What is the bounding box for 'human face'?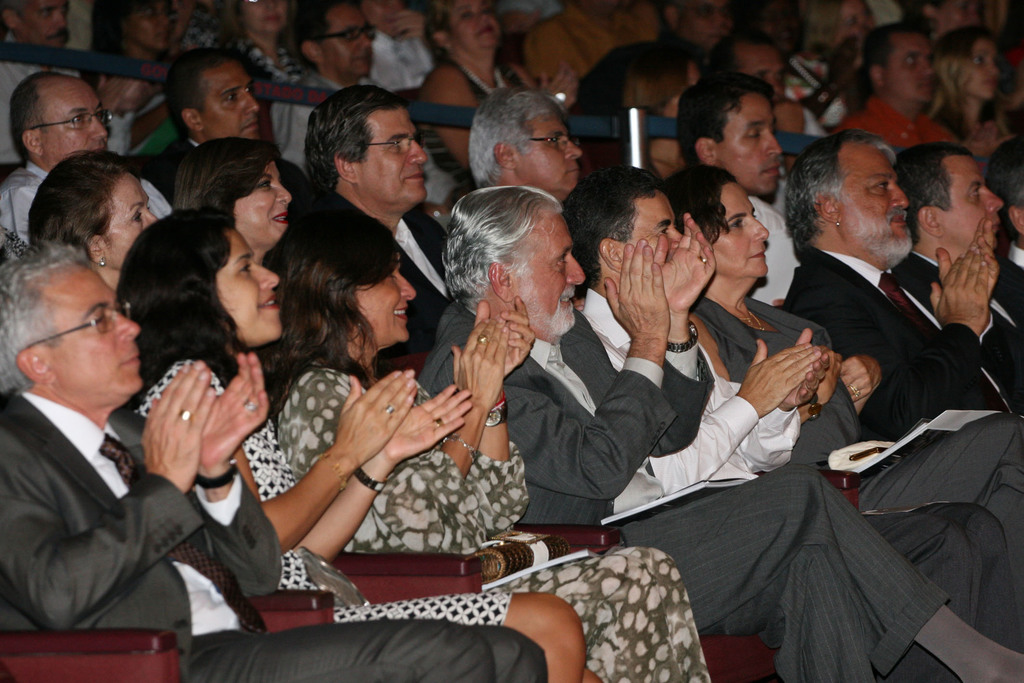
[x1=940, y1=156, x2=1007, y2=251].
